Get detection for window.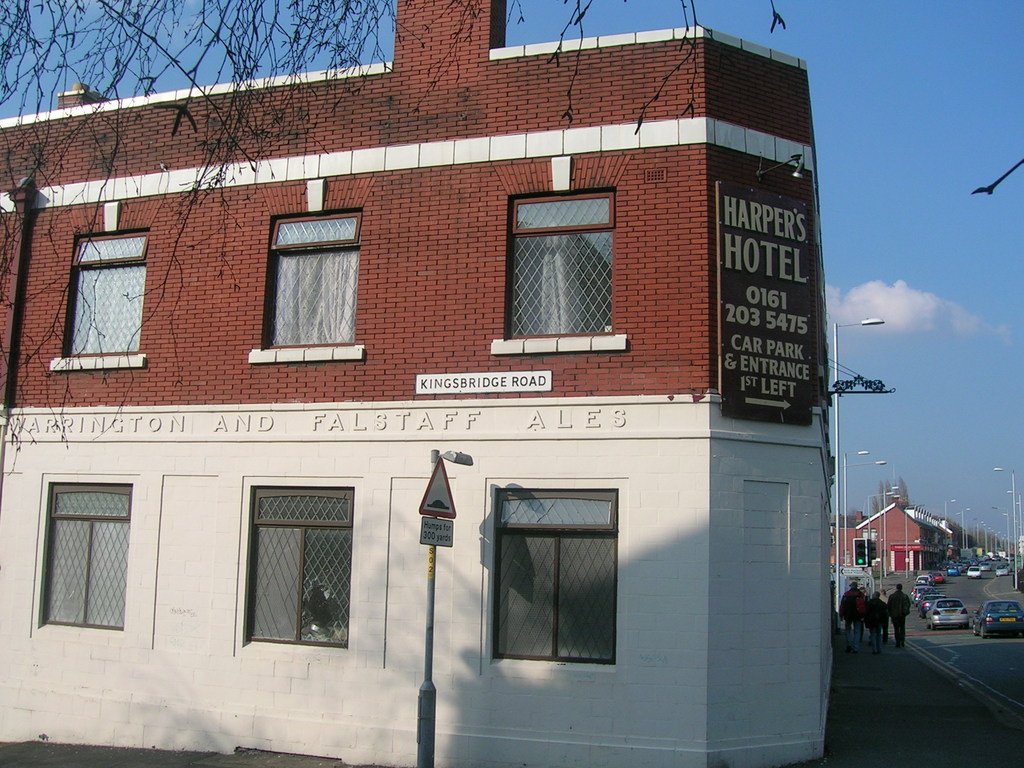
Detection: [left=513, top=196, right=616, bottom=341].
